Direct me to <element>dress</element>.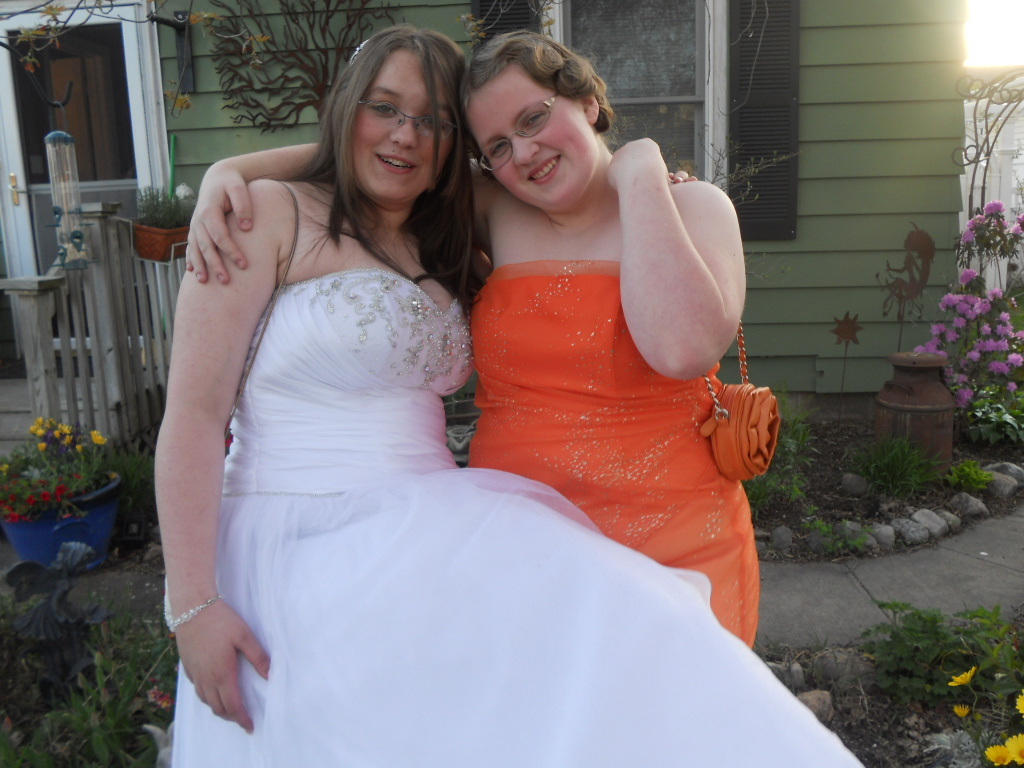
Direction: select_region(120, 88, 785, 755).
